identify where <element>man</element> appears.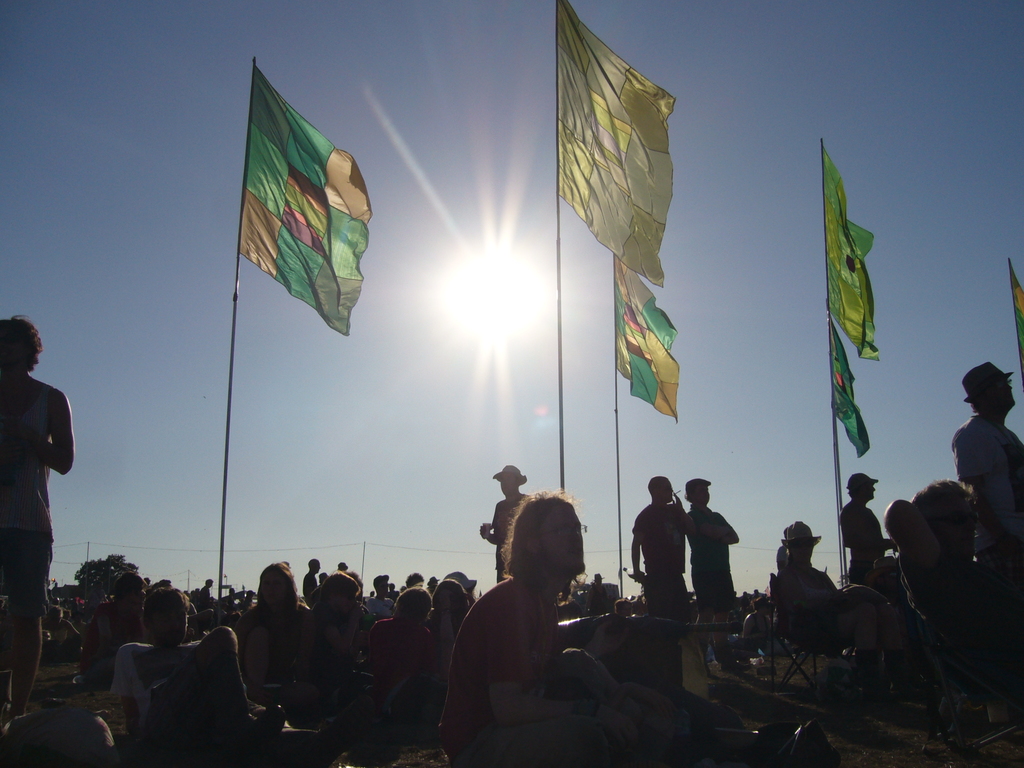
Appears at region(636, 479, 705, 623).
